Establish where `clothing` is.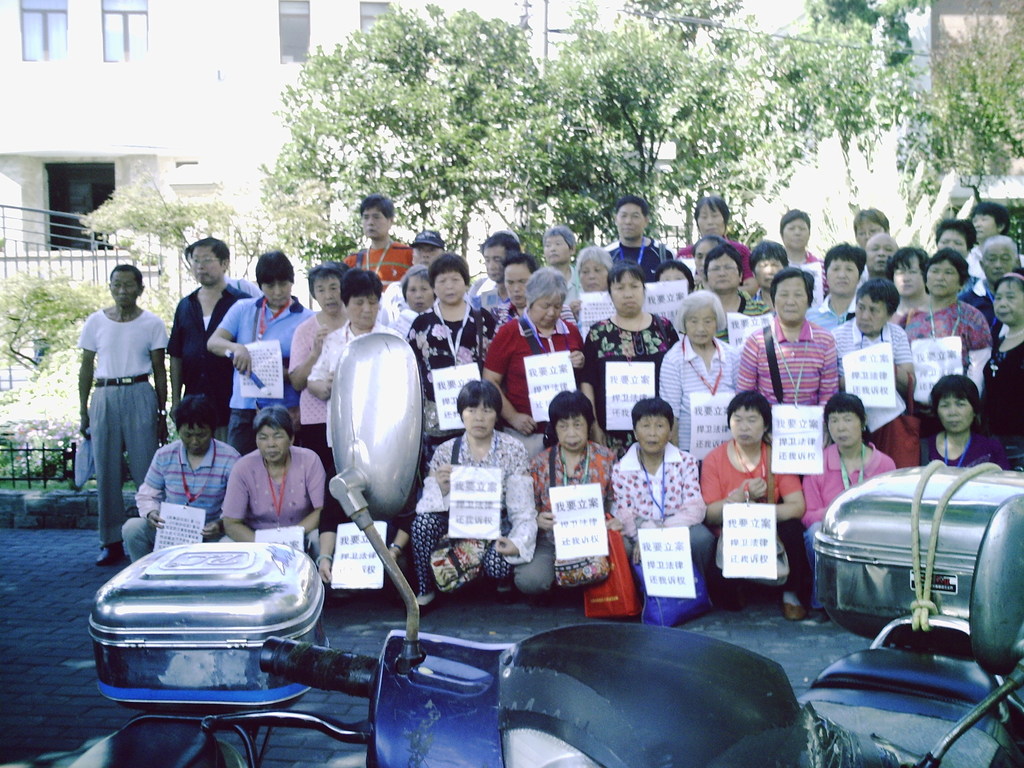
Established at locate(476, 285, 502, 316).
